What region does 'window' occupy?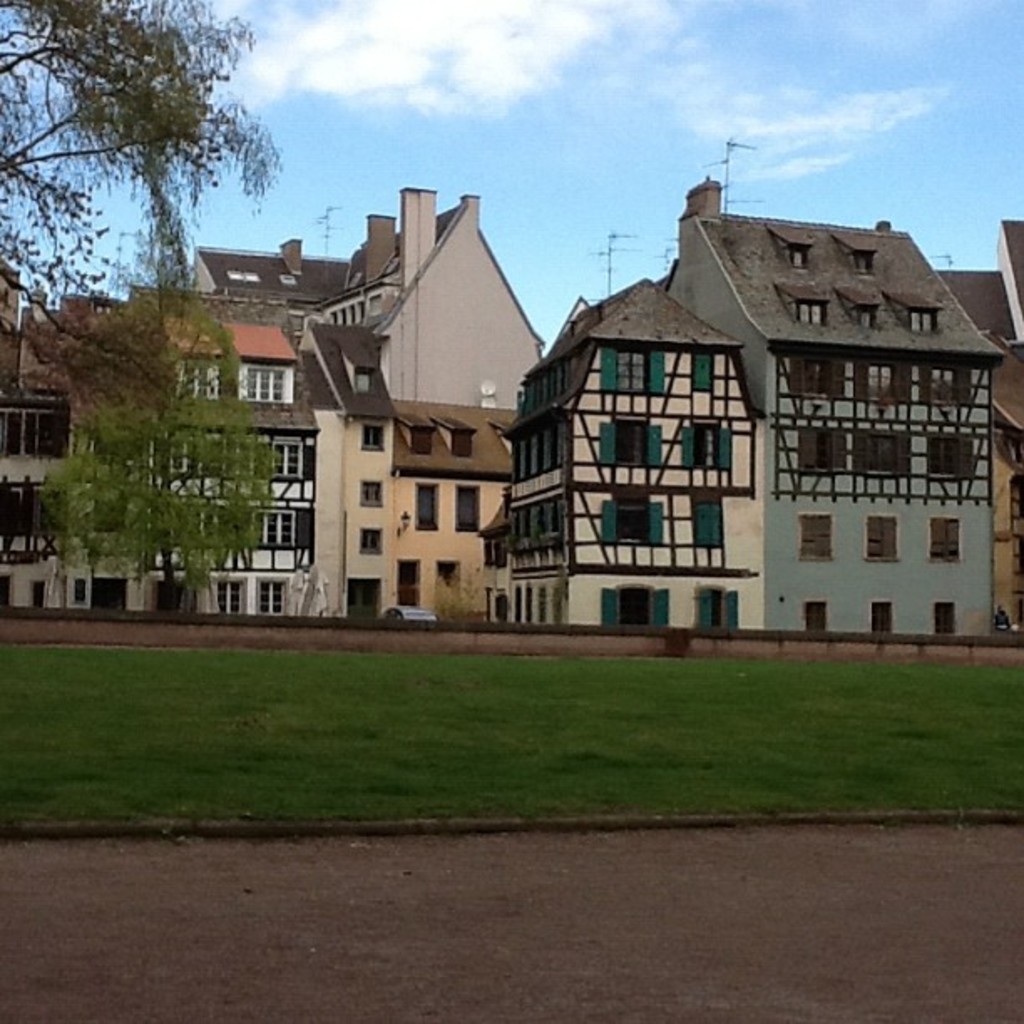
bbox=[248, 507, 296, 549].
